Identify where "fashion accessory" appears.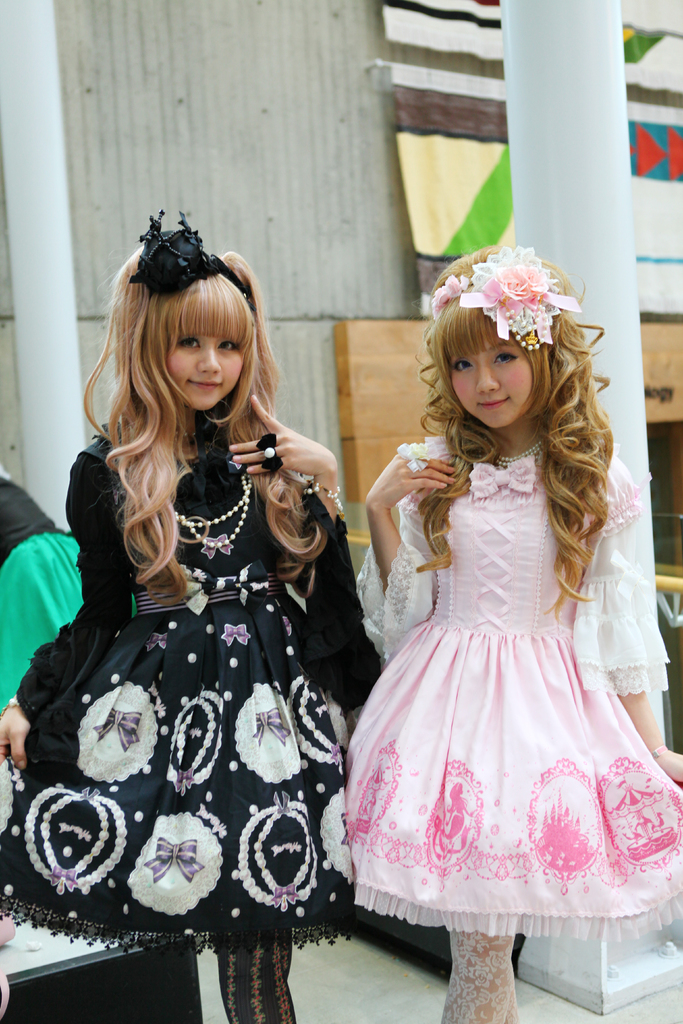
Appears at (x1=176, y1=476, x2=246, y2=552).
